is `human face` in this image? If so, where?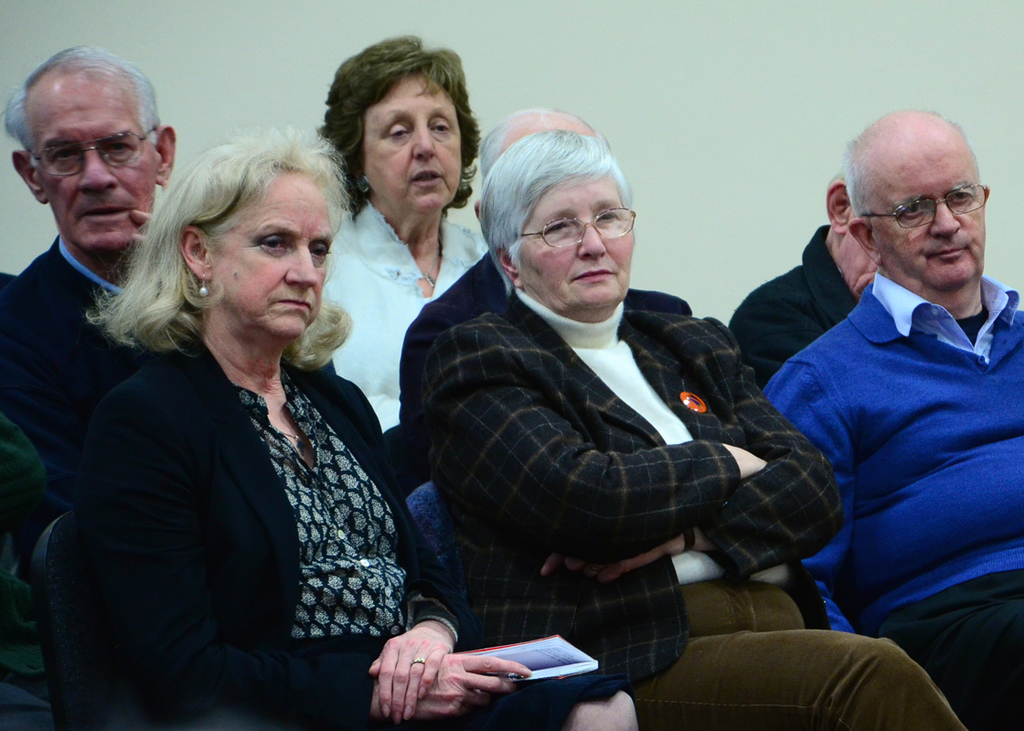
Yes, at (880, 128, 986, 286).
